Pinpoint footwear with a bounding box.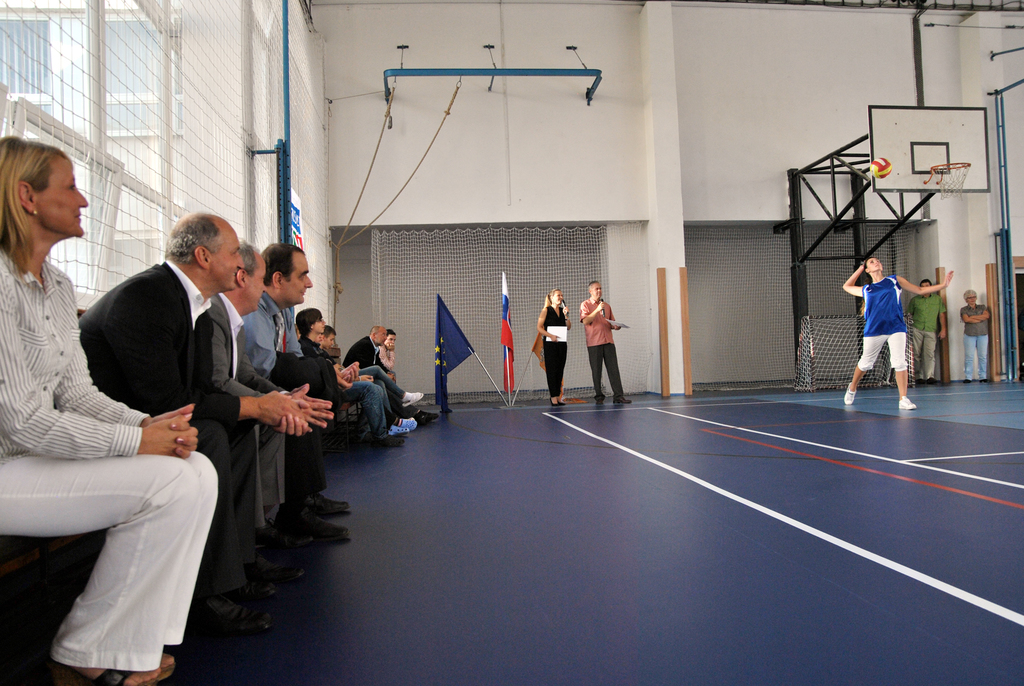
bbox=[389, 425, 412, 436].
